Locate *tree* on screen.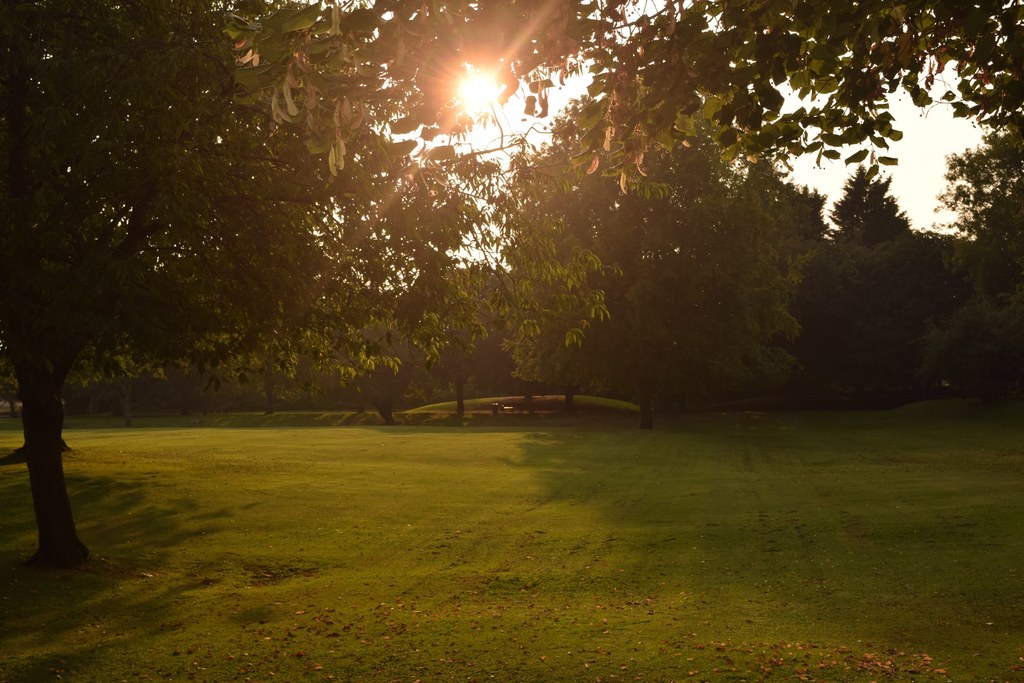
On screen at box(538, 0, 721, 434).
